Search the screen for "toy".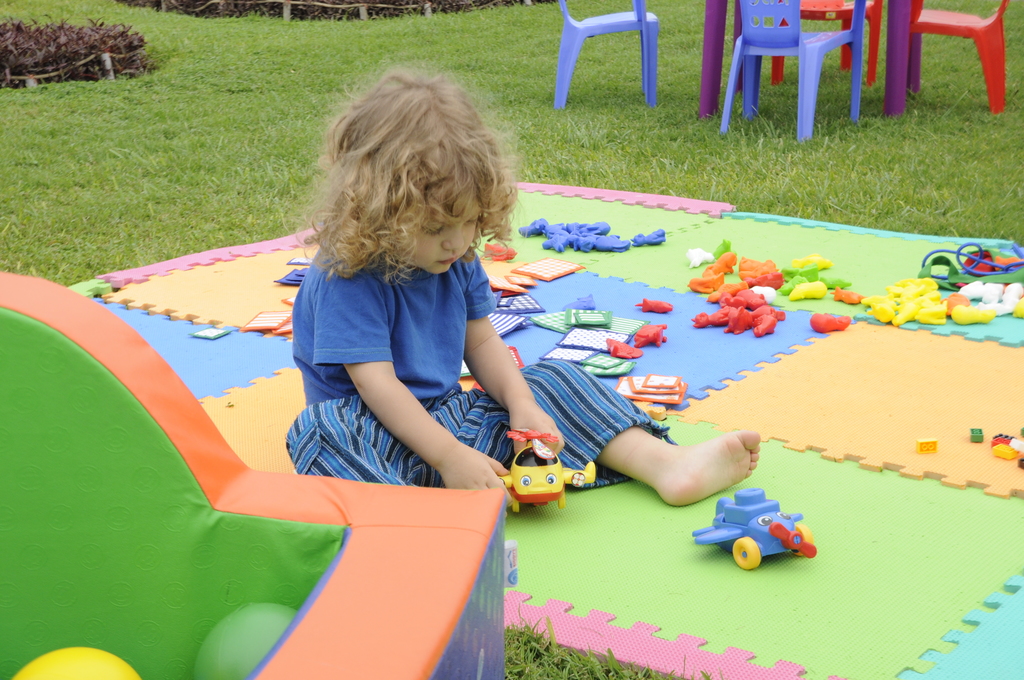
Found at left=692, top=489, right=815, bottom=569.
